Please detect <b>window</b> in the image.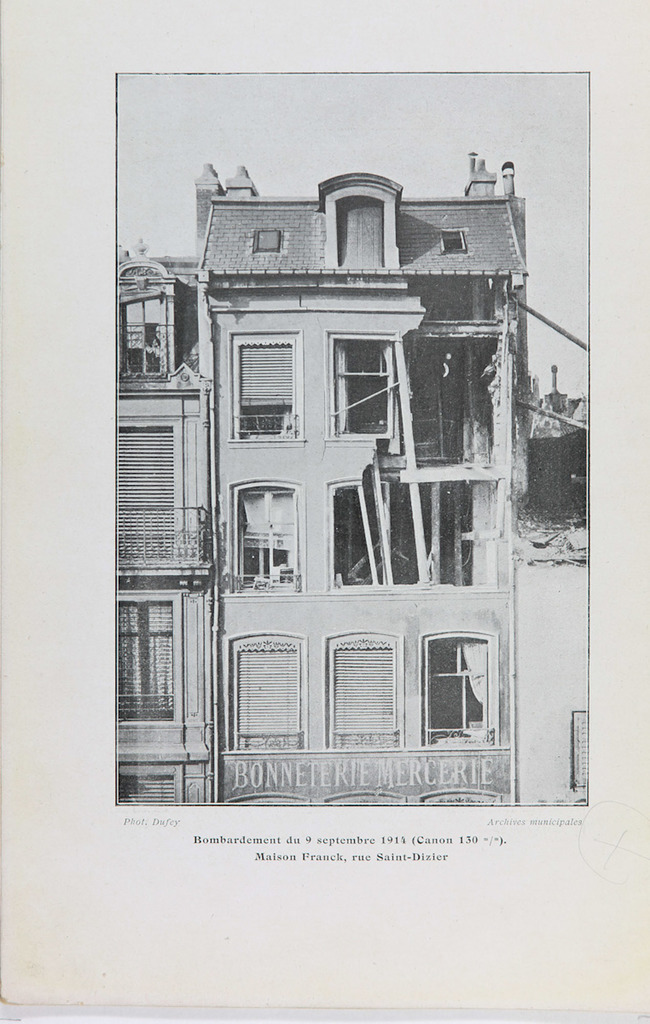
crop(221, 328, 312, 442).
